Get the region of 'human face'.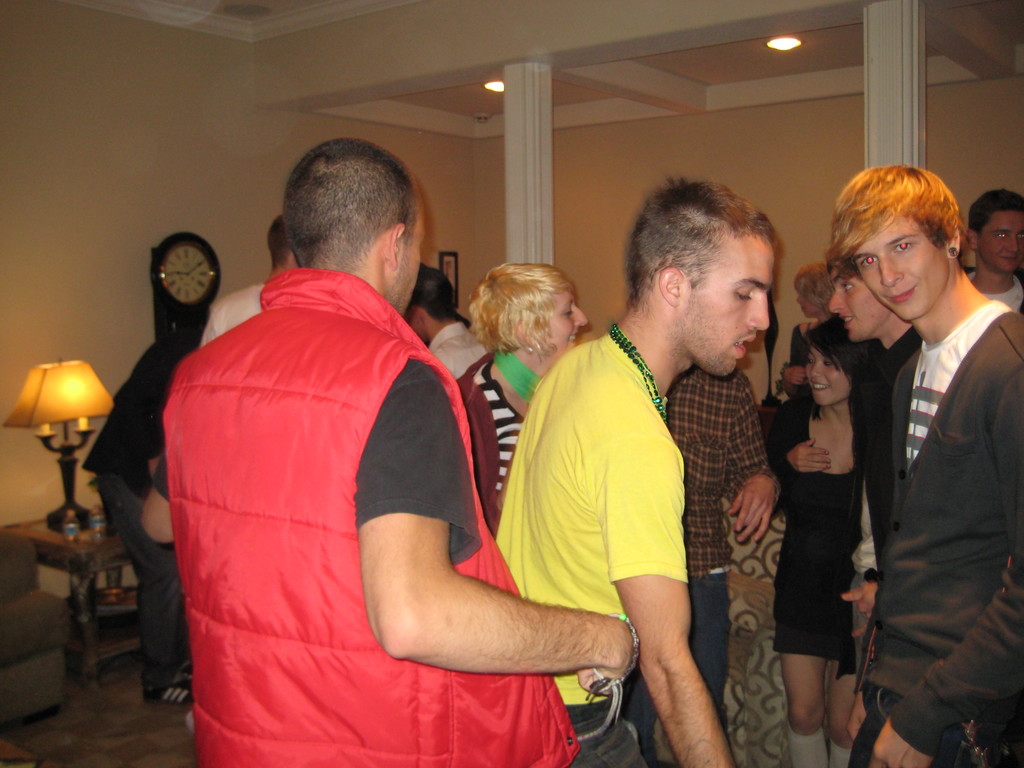
x1=541, y1=291, x2=589, y2=362.
